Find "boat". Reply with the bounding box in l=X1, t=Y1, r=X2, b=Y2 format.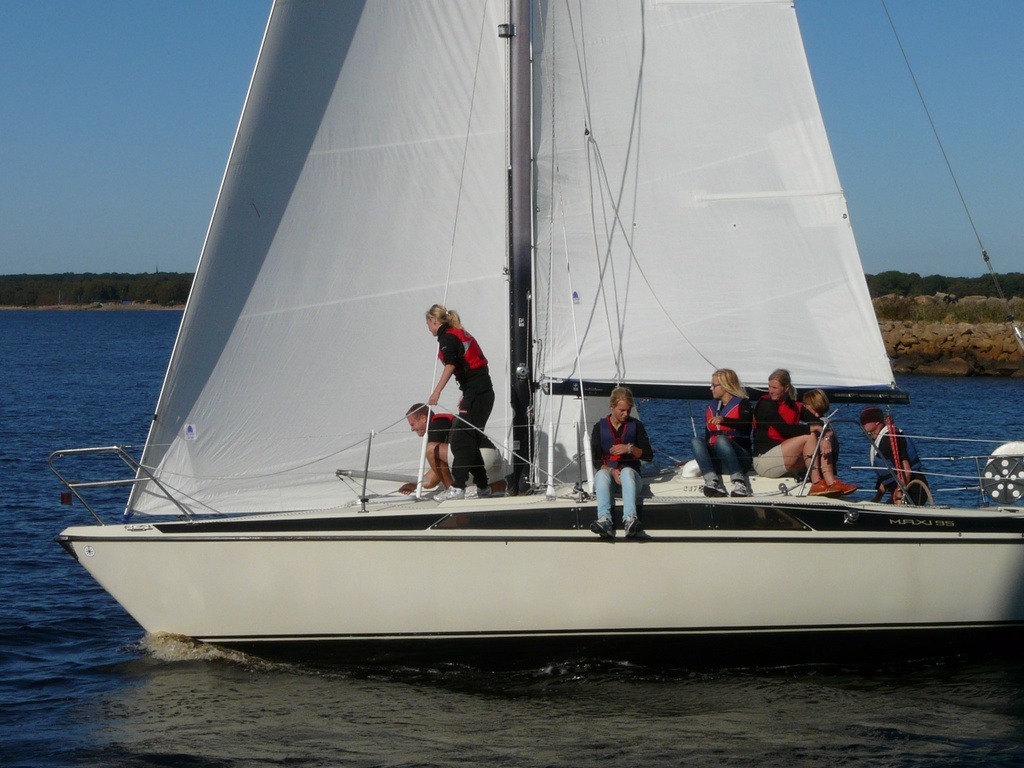
l=104, t=41, r=1023, b=675.
